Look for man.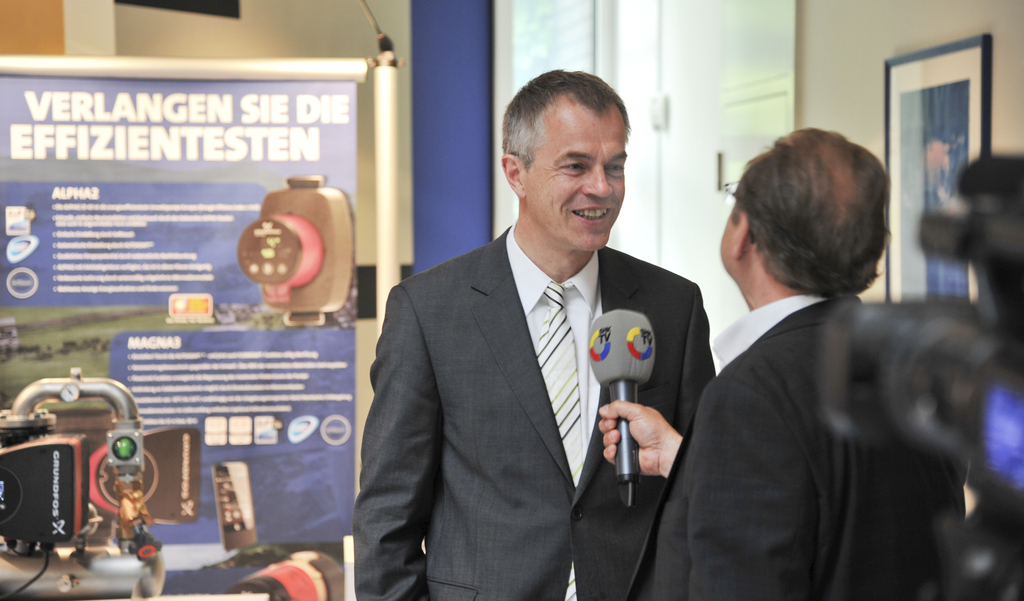
Found: select_region(359, 92, 710, 593).
